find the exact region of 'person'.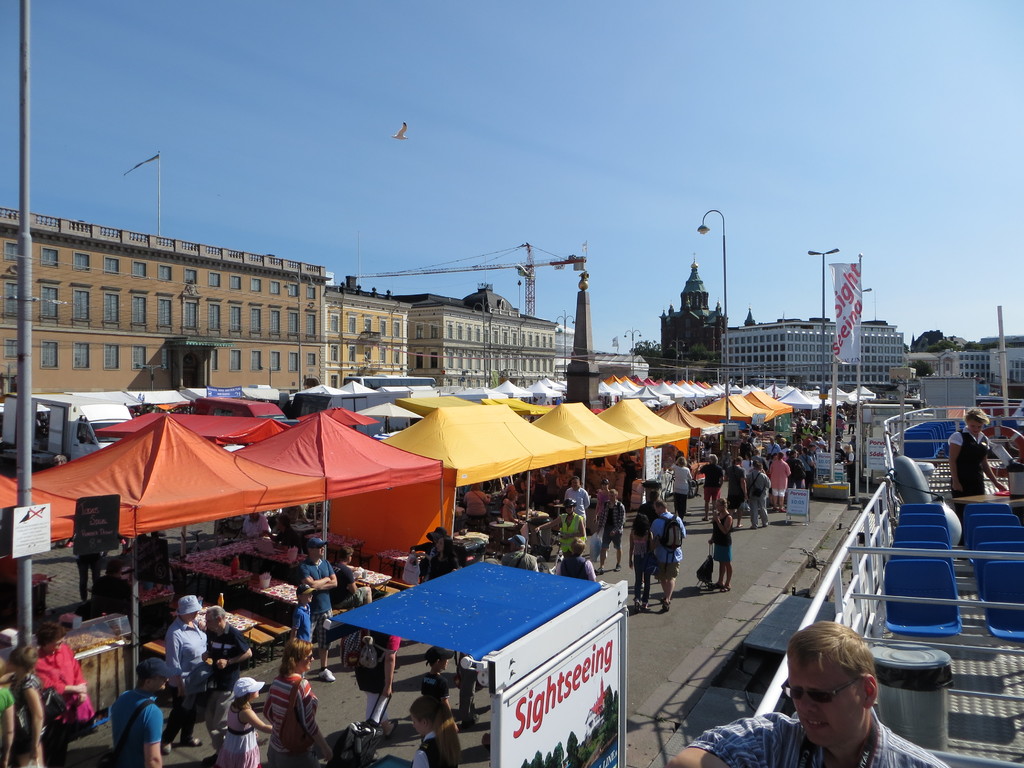
Exact region: [668, 620, 950, 767].
